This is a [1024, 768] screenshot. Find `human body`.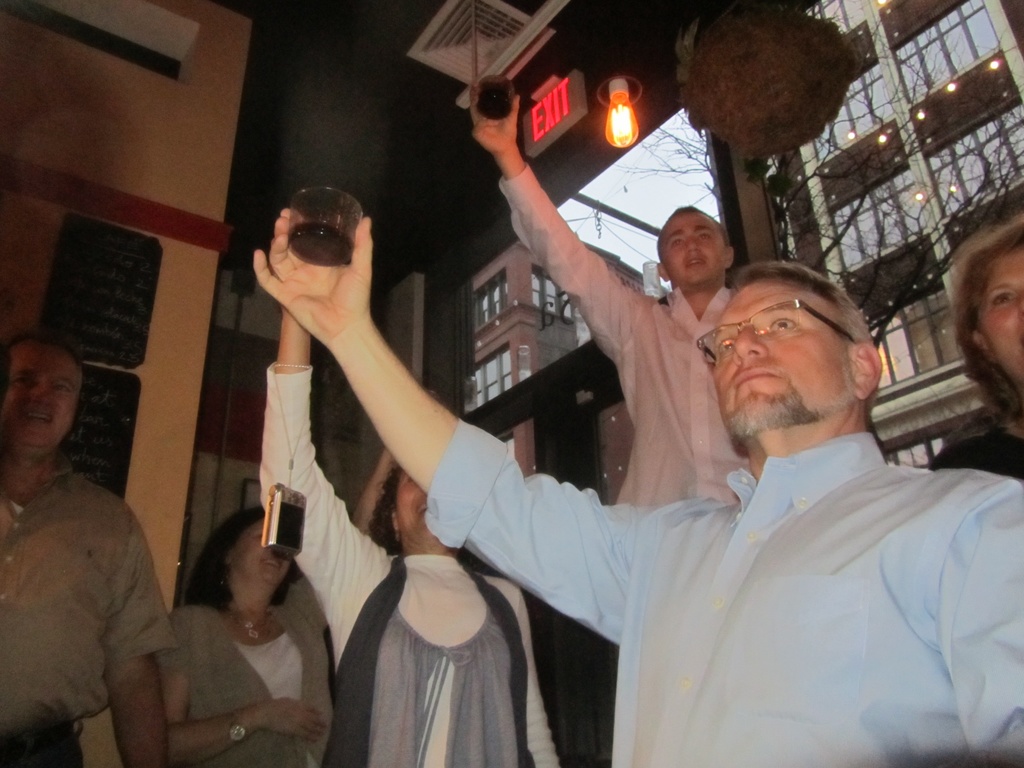
Bounding box: crop(253, 216, 1023, 767).
